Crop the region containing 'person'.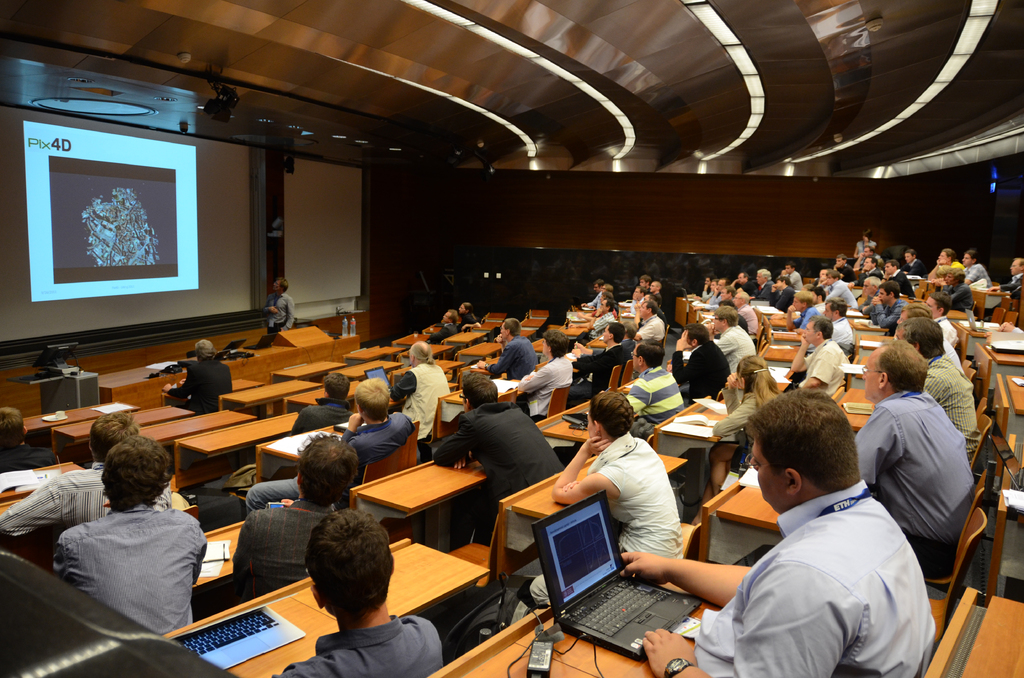
Crop region: <bbox>492, 316, 541, 372</bbox>.
